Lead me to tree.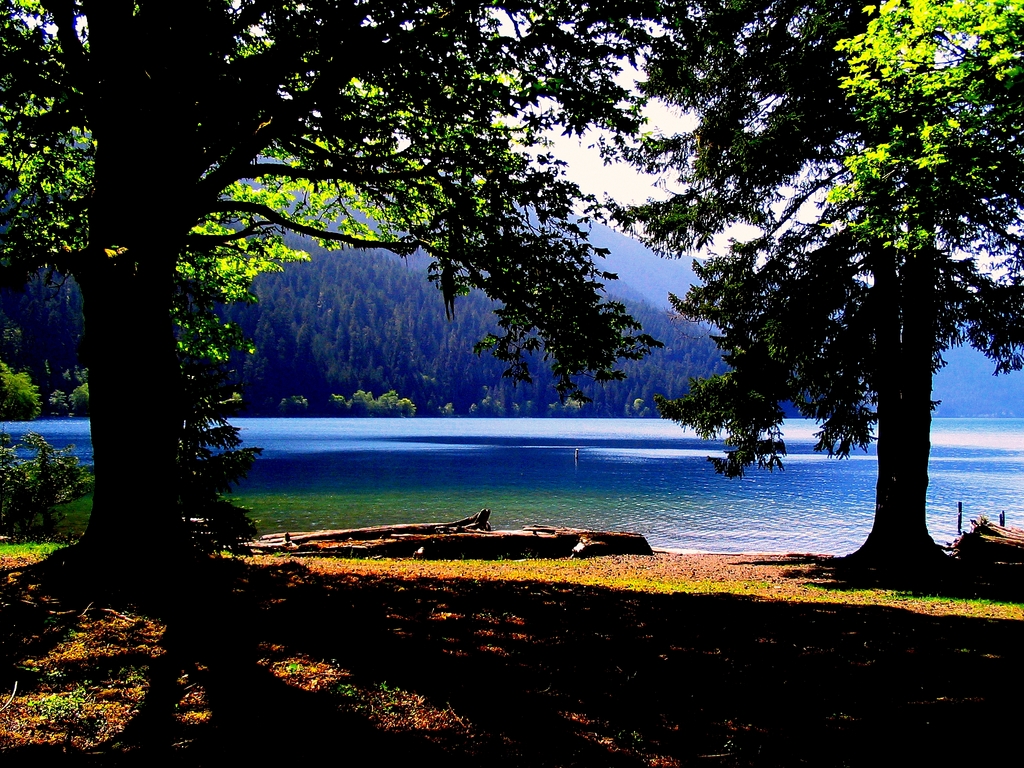
Lead to box(383, 319, 420, 378).
